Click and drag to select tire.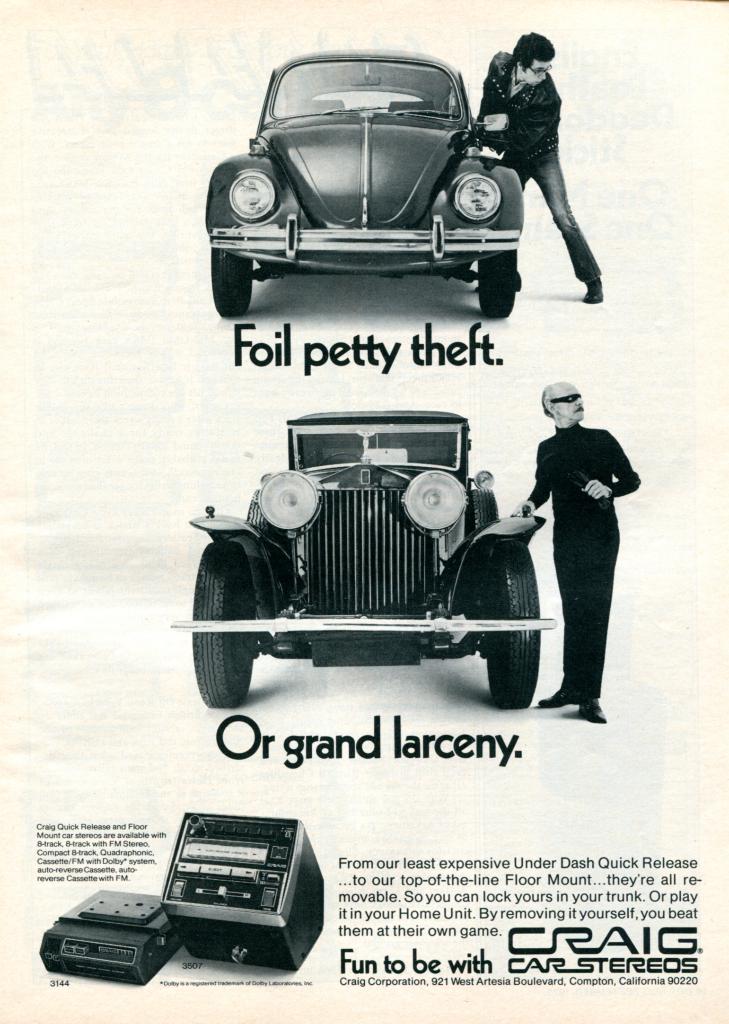
Selection: <bbox>484, 536, 543, 708</bbox>.
